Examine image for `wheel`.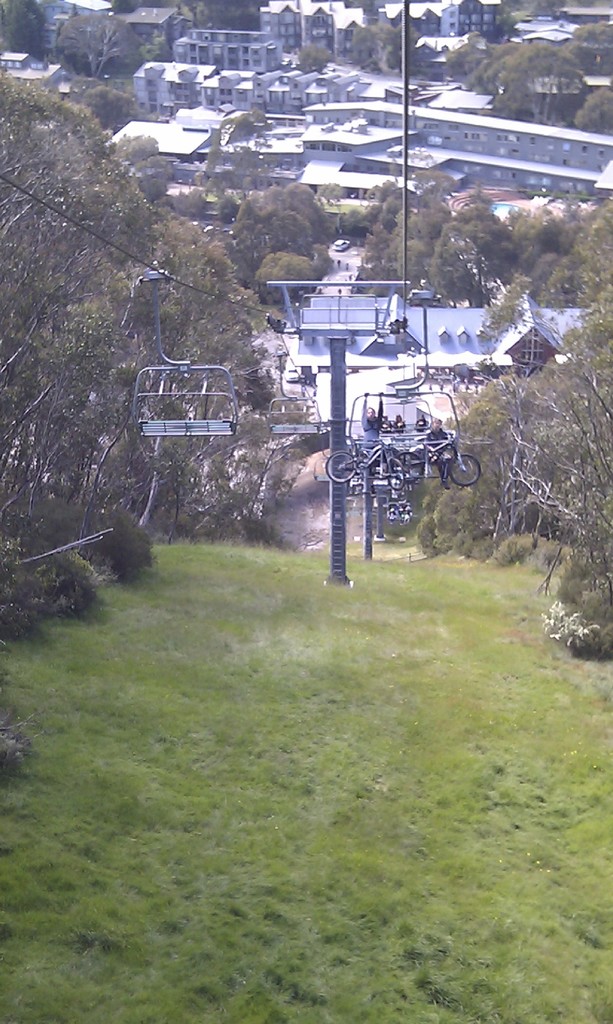
Examination result: box=[371, 457, 388, 480].
